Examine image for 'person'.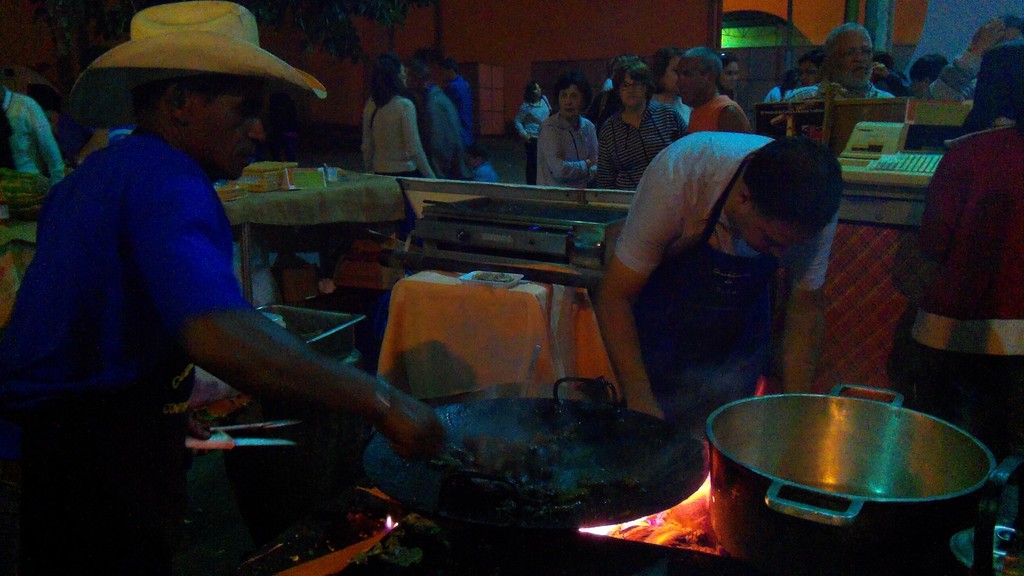
Examination result: region(785, 19, 896, 103).
